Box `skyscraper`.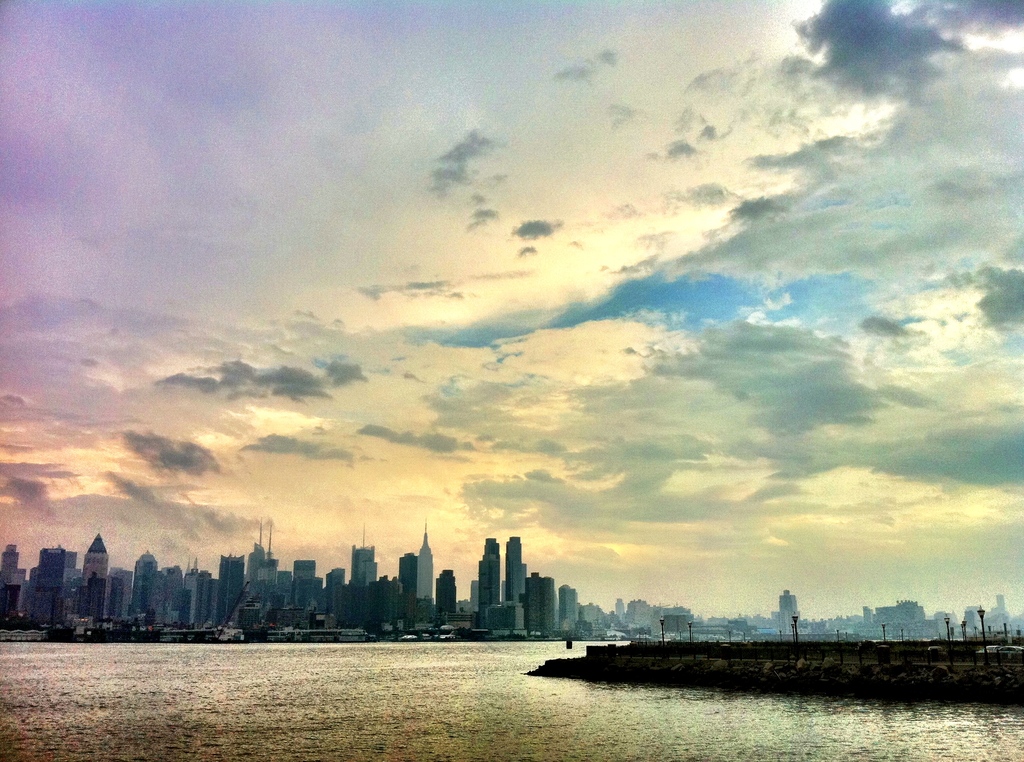
locate(166, 562, 183, 635).
